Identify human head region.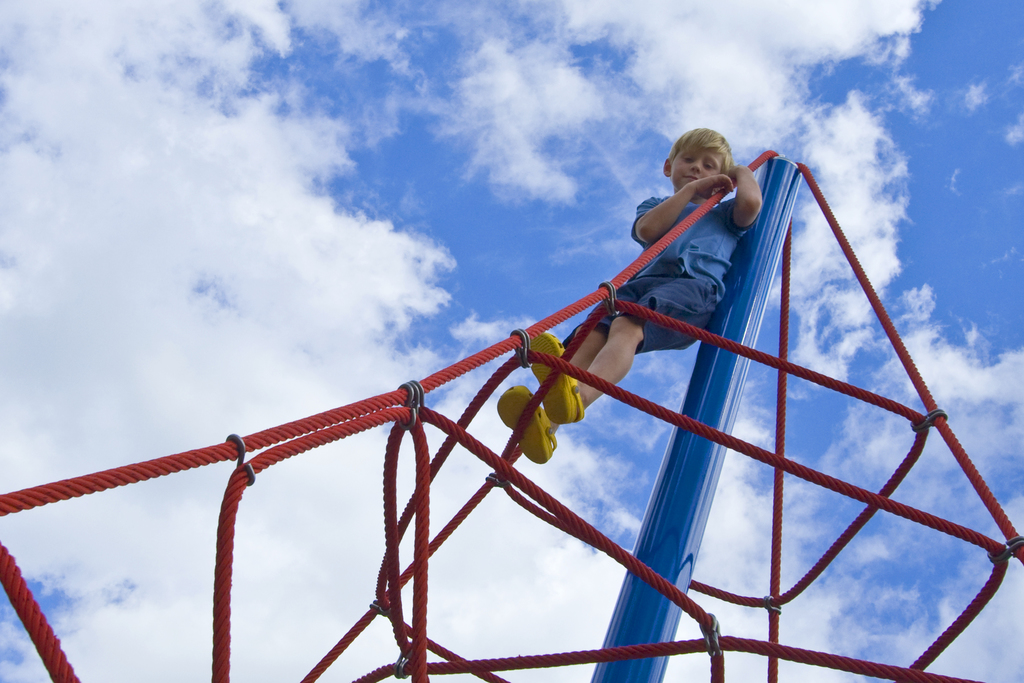
Region: <box>671,127,753,209</box>.
